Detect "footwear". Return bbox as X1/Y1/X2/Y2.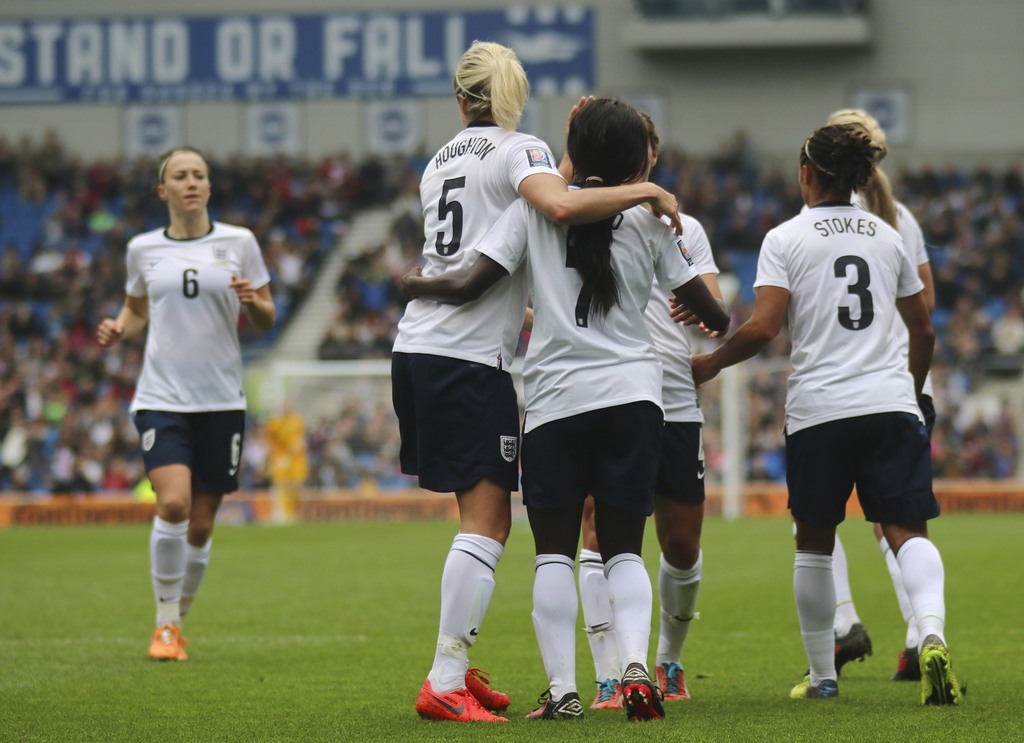
591/680/624/712.
